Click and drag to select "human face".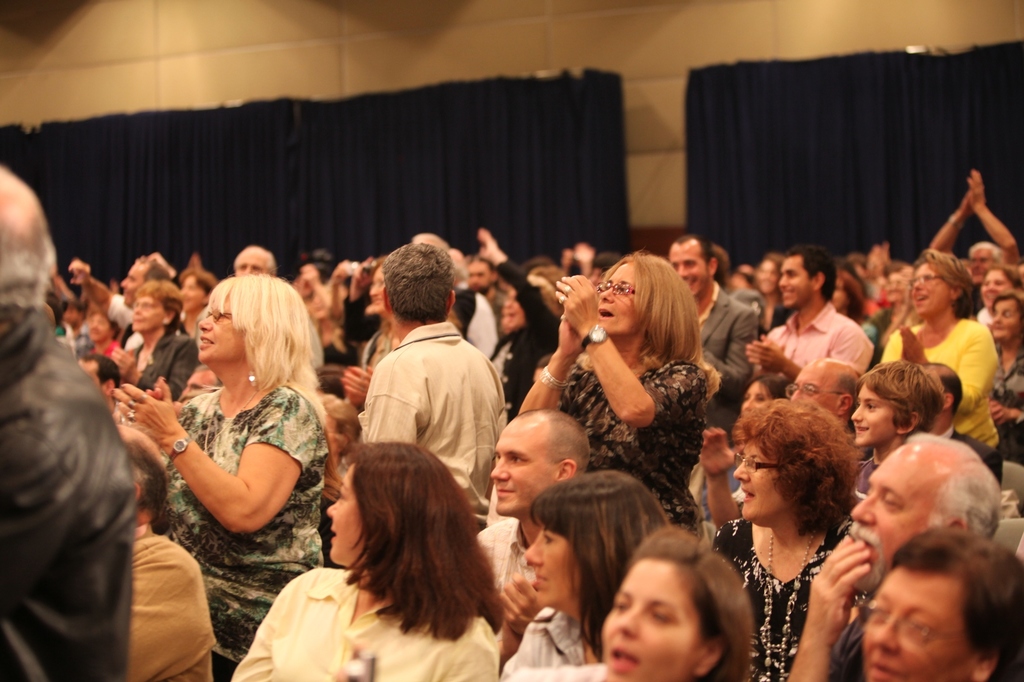
Selection: bbox=(600, 264, 644, 334).
